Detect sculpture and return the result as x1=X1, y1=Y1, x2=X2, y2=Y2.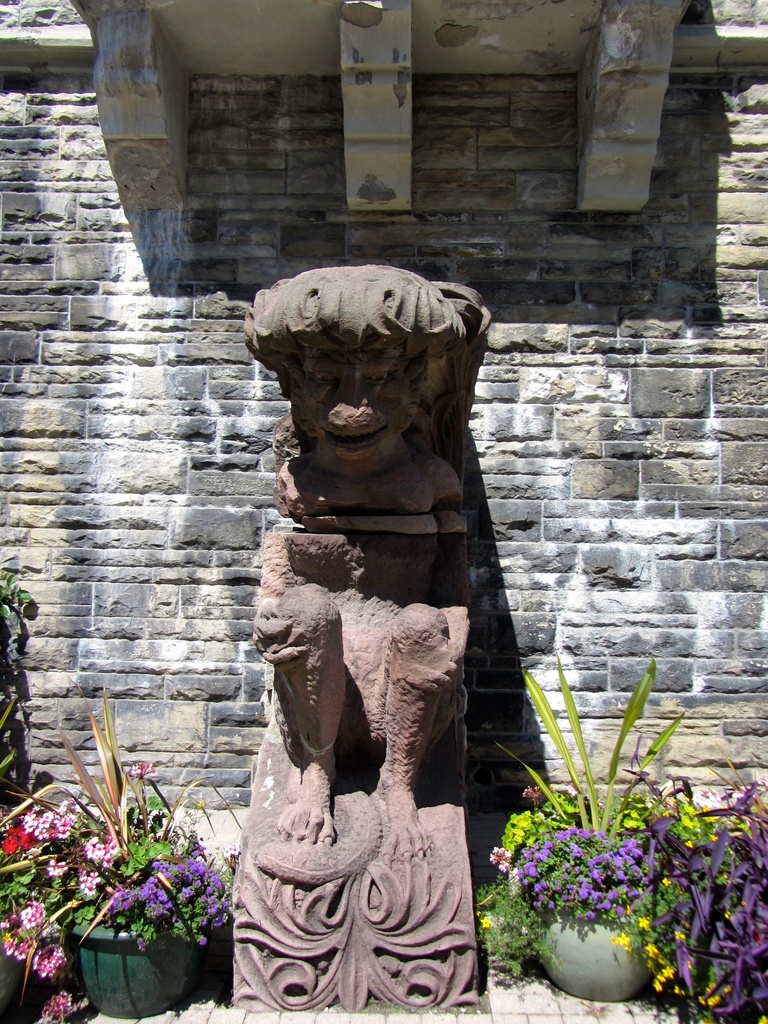
x1=241, y1=200, x2=540, y2=820.
